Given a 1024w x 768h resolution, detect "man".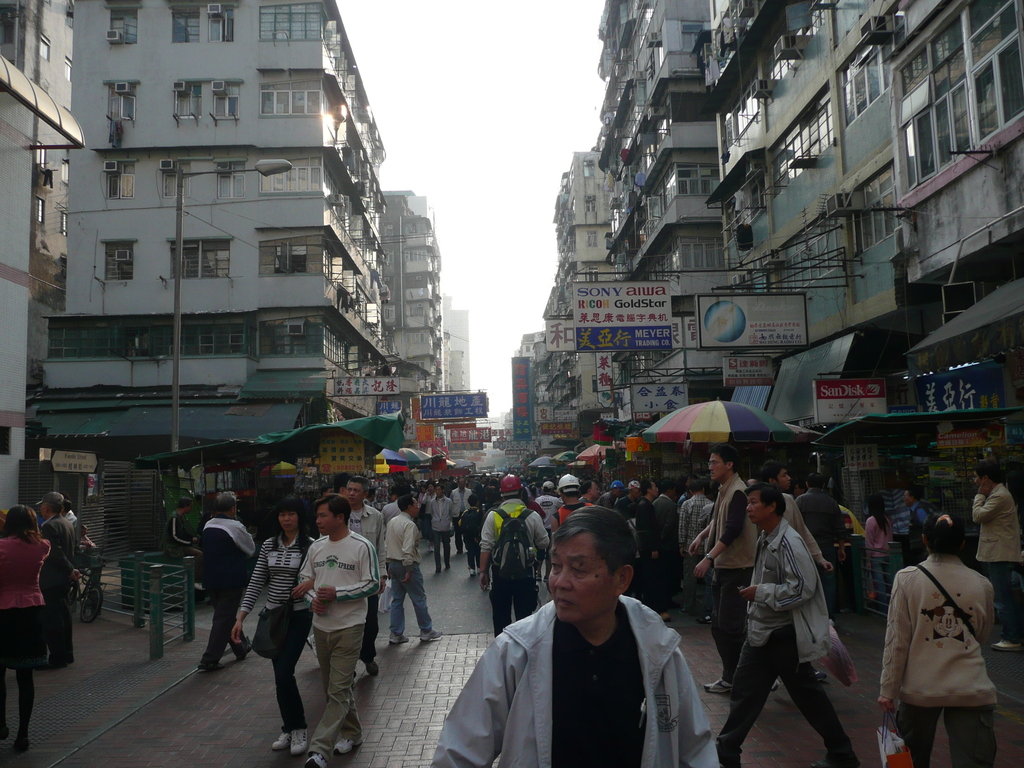
<box>798,472,857,615</box>.
